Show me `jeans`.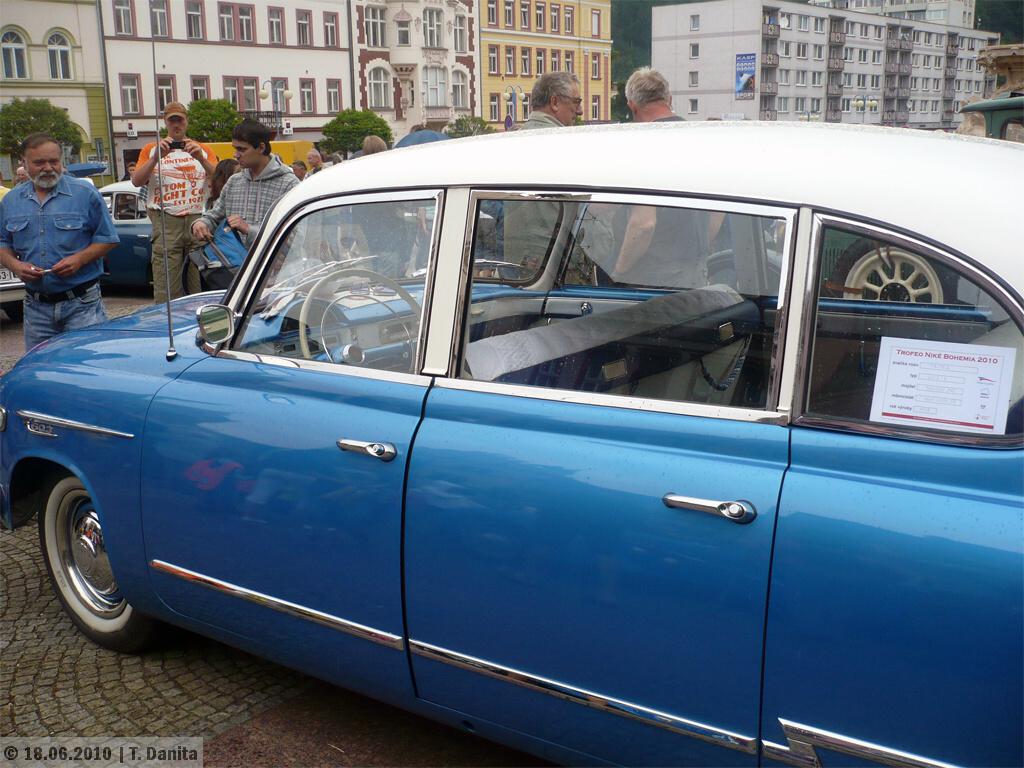
`jeans` is here: <box>29,277,110,345</box>.
